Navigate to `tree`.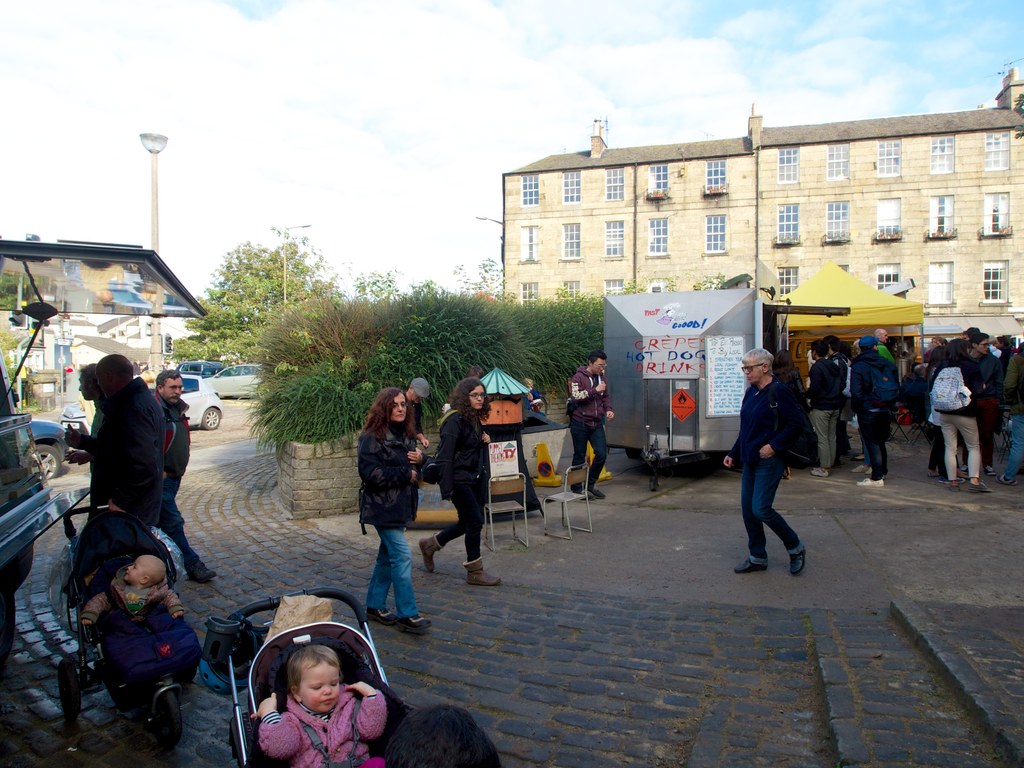
Navigation target: (344,263,408,303).
